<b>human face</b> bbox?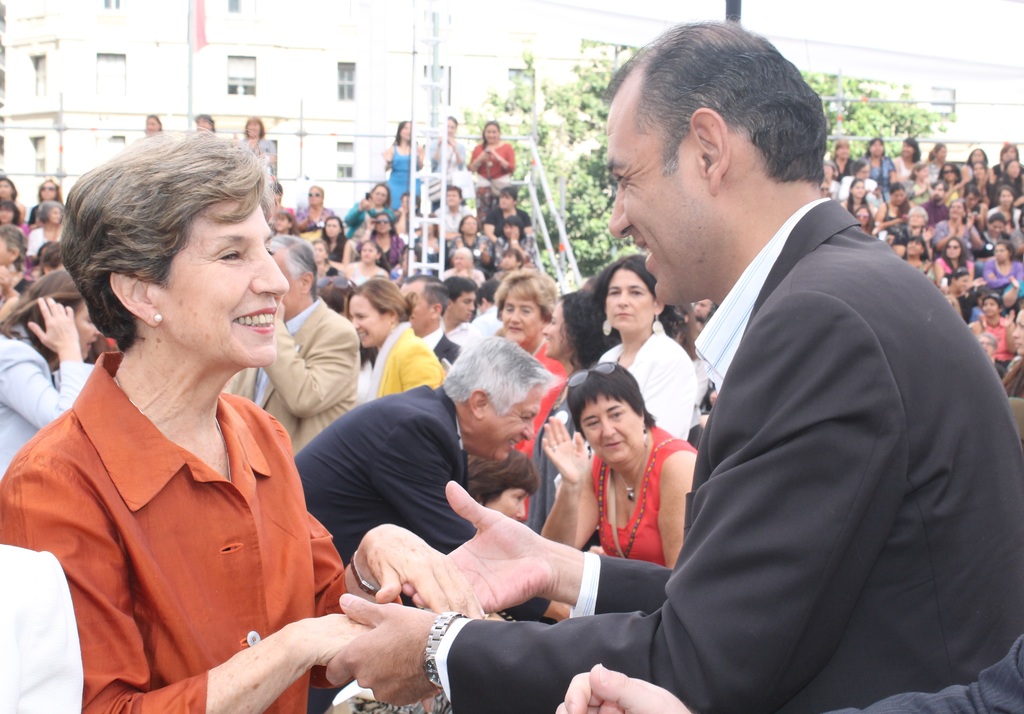
[x1=891, y1=191, x2=906, y2=206]
